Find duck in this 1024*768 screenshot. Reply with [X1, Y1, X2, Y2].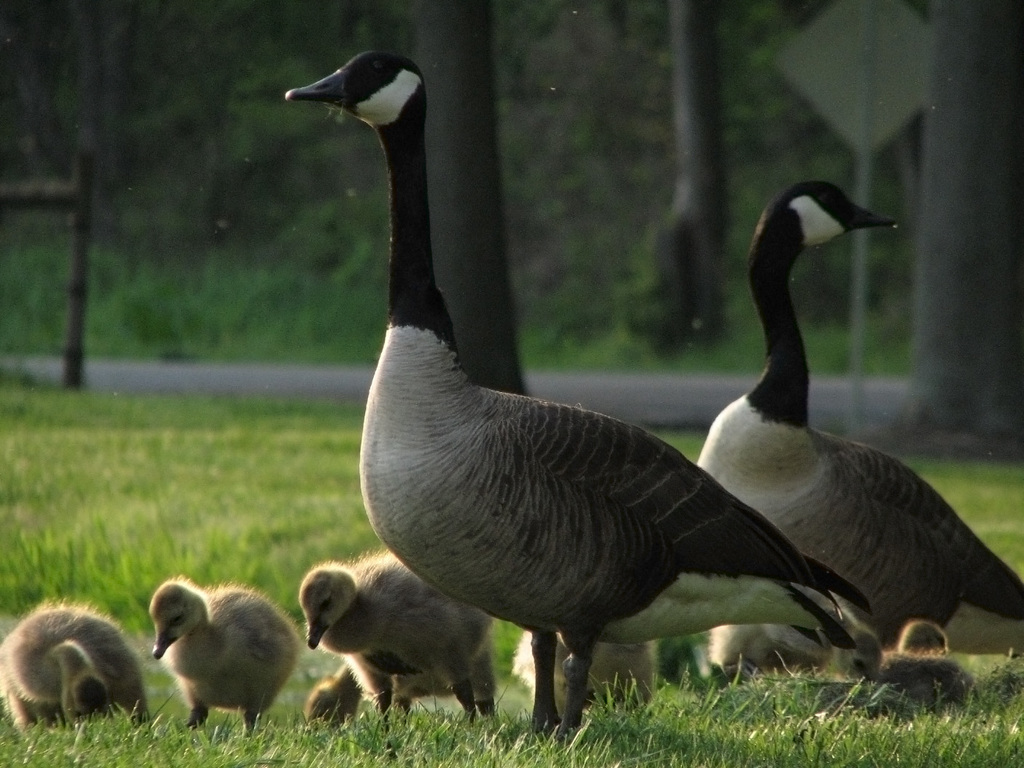
[136, 583, 301, 740].
